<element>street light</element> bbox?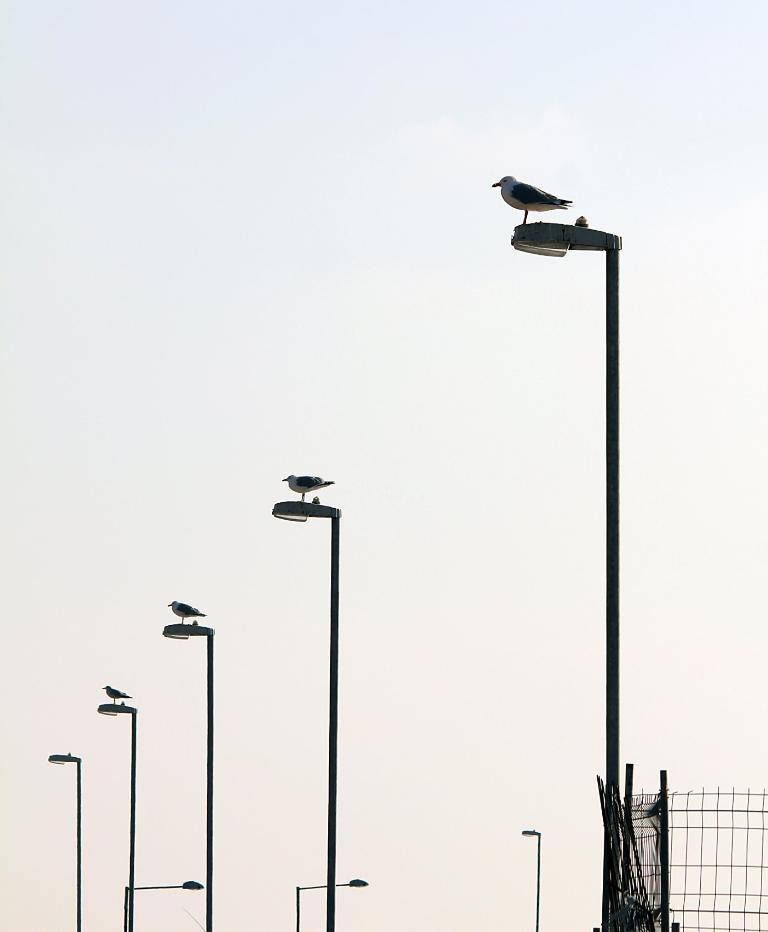
detection(150, 619, 211, 931)
